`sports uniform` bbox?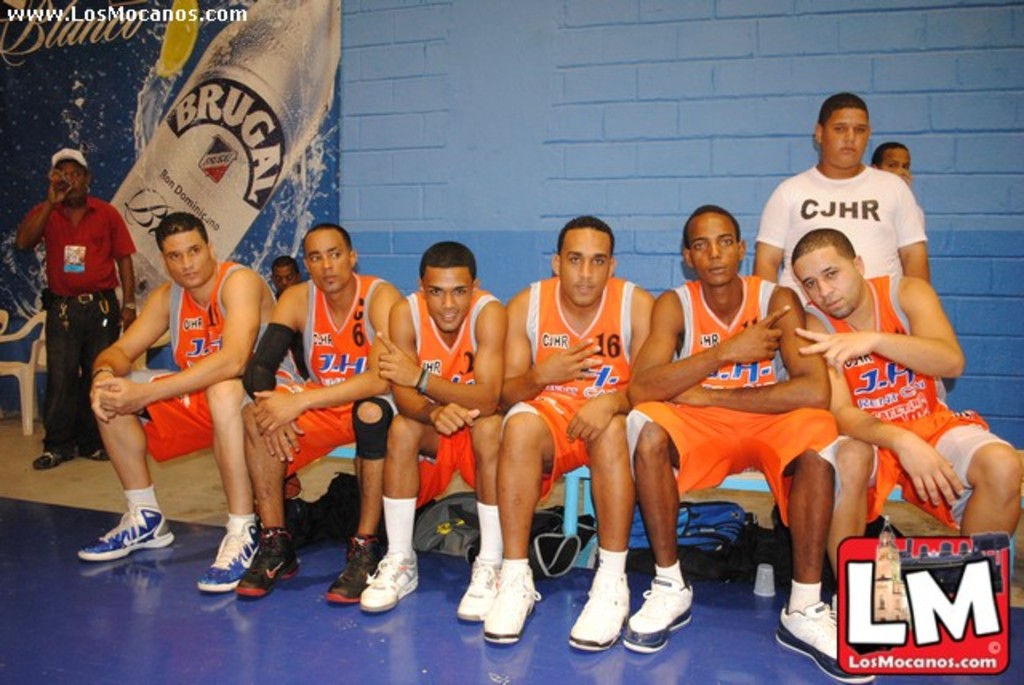
[left=787, top=267, right=1006, bottom=619]
